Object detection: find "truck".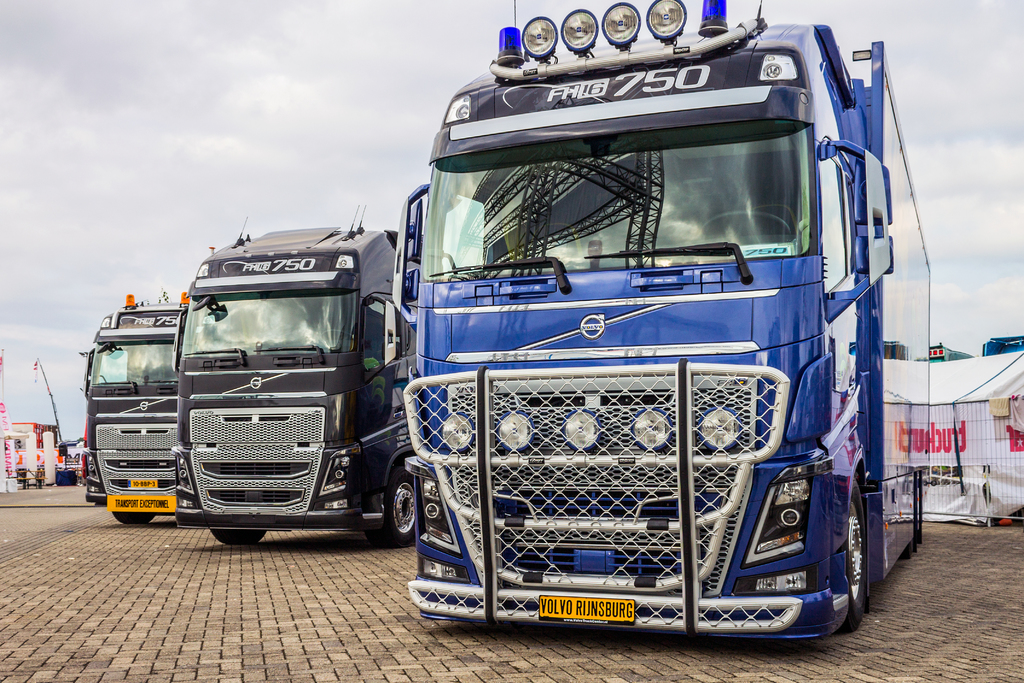
52, 436, 89, 487.
